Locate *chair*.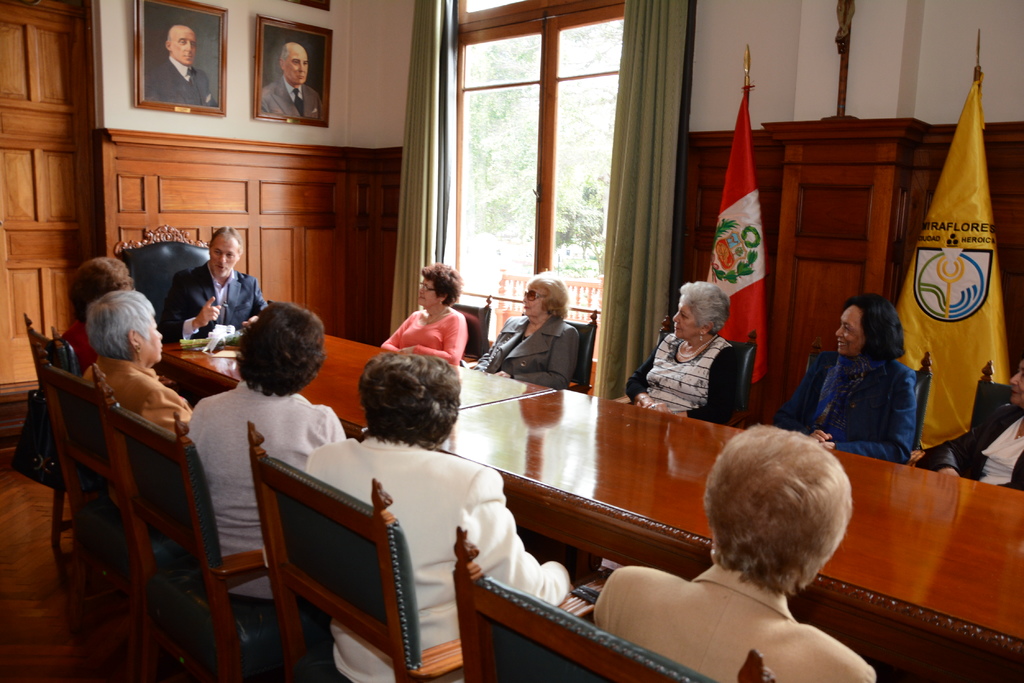
Bounding box: 451:294:493:369.
